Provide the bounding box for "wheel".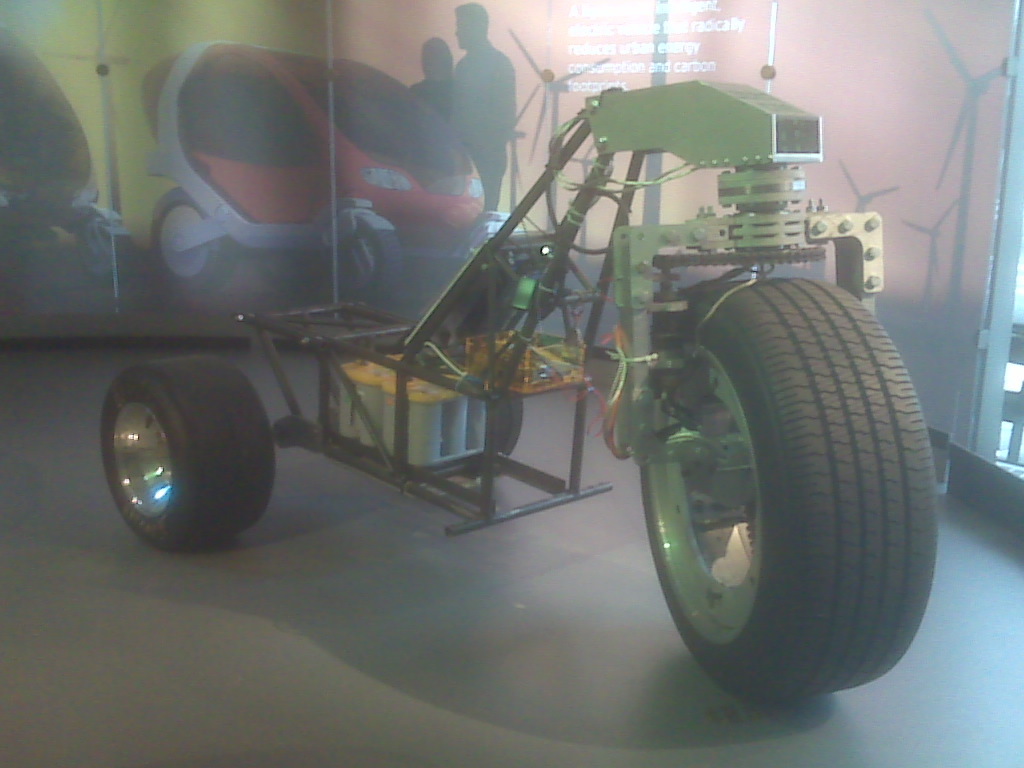
bbox=[640, 279, 939, 694].
